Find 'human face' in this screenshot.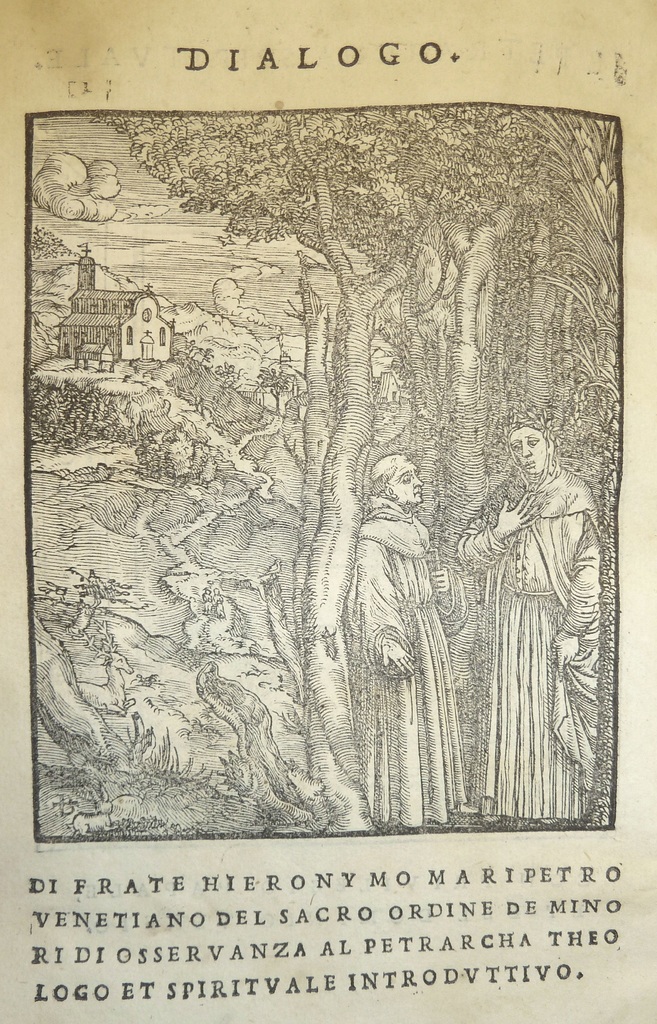
The bounding box for 'human face' is 511, 430, 547, 474.
